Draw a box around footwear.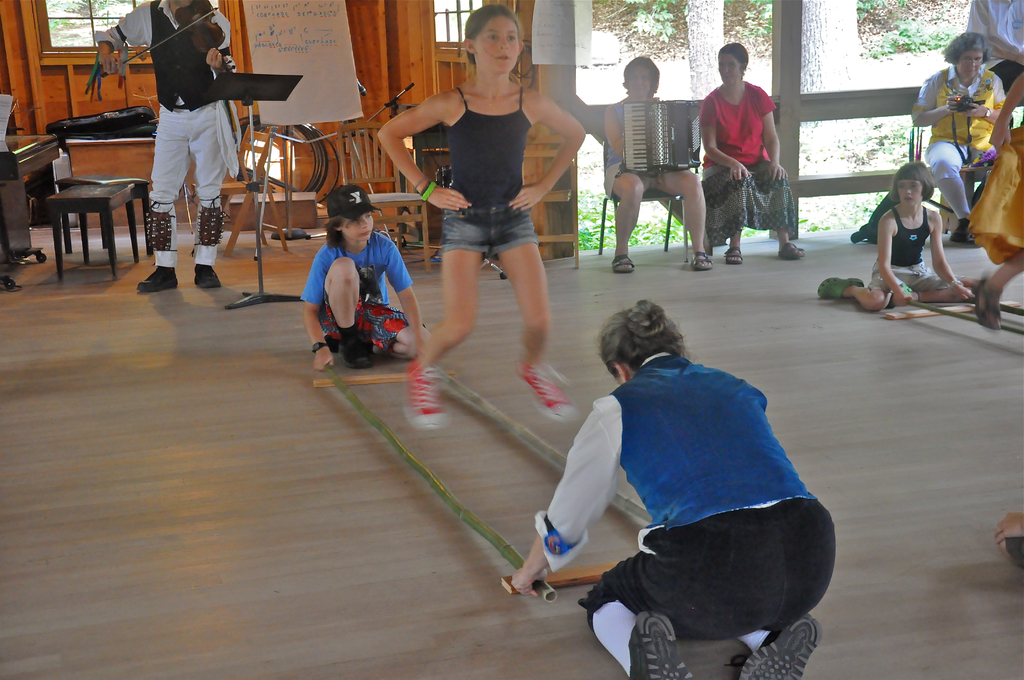
<bbox>137, 266, 180, 290</bbox>.
